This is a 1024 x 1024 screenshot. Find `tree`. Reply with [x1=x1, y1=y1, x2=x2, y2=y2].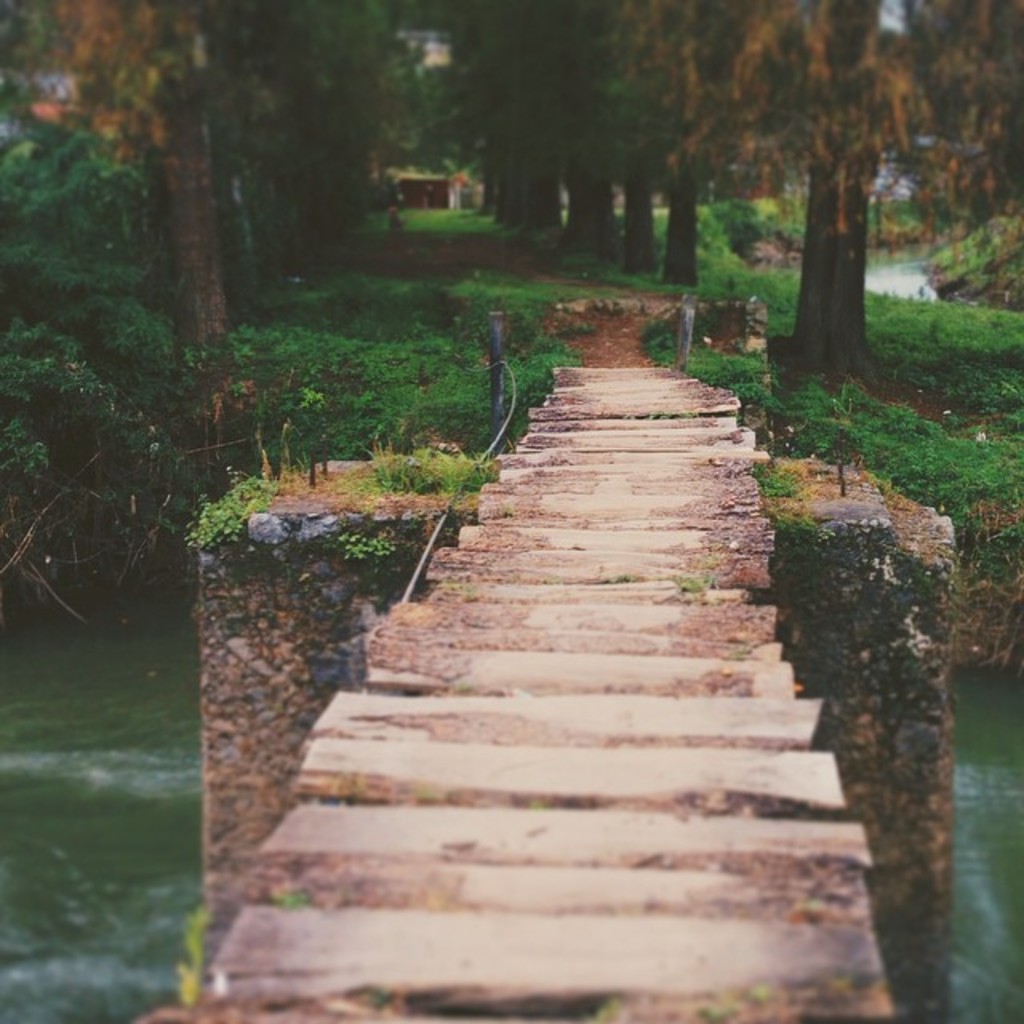
[x1=581, y1=16, x2=976, y2=362].
